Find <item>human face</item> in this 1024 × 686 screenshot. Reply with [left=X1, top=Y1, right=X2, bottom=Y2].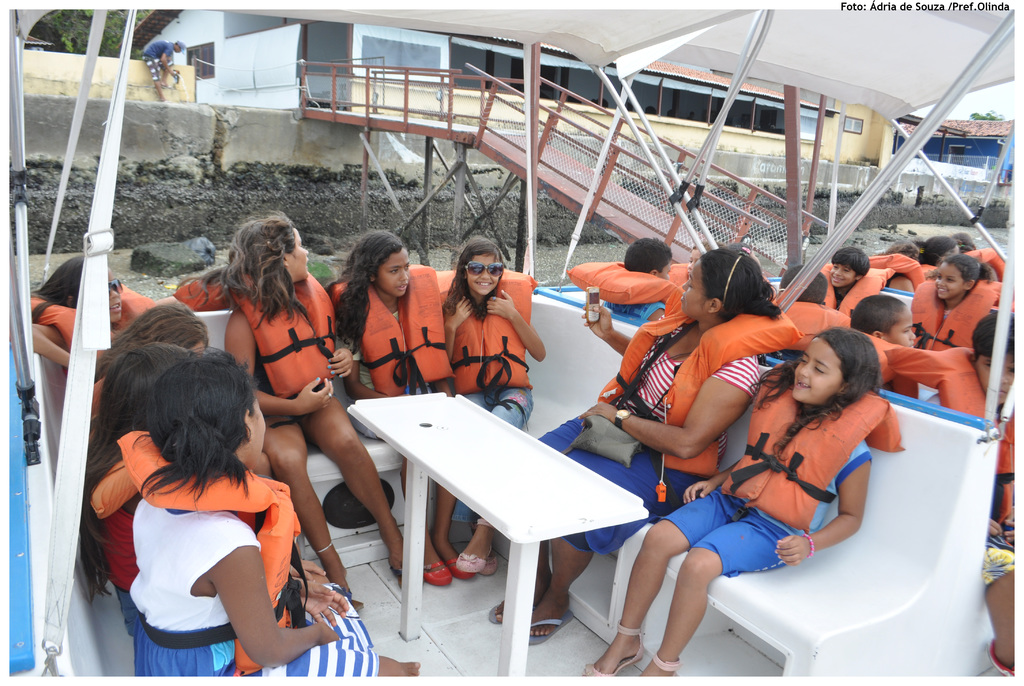
[left=829, top=264, right=855, bottom=285].
